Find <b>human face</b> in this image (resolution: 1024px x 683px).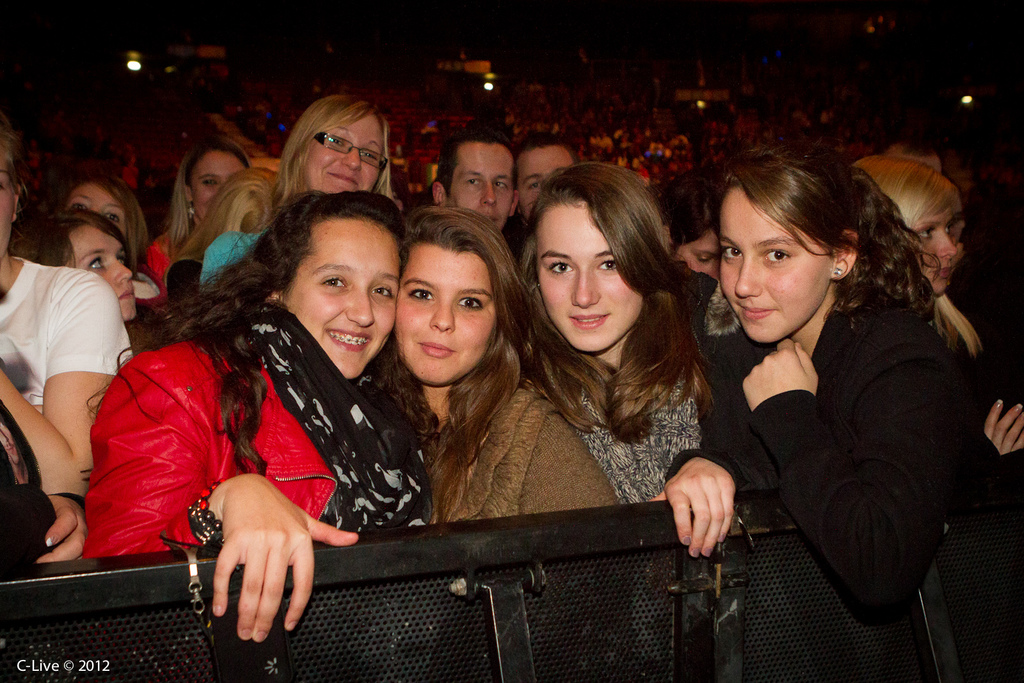
locate(716, 189, 829, 344).
